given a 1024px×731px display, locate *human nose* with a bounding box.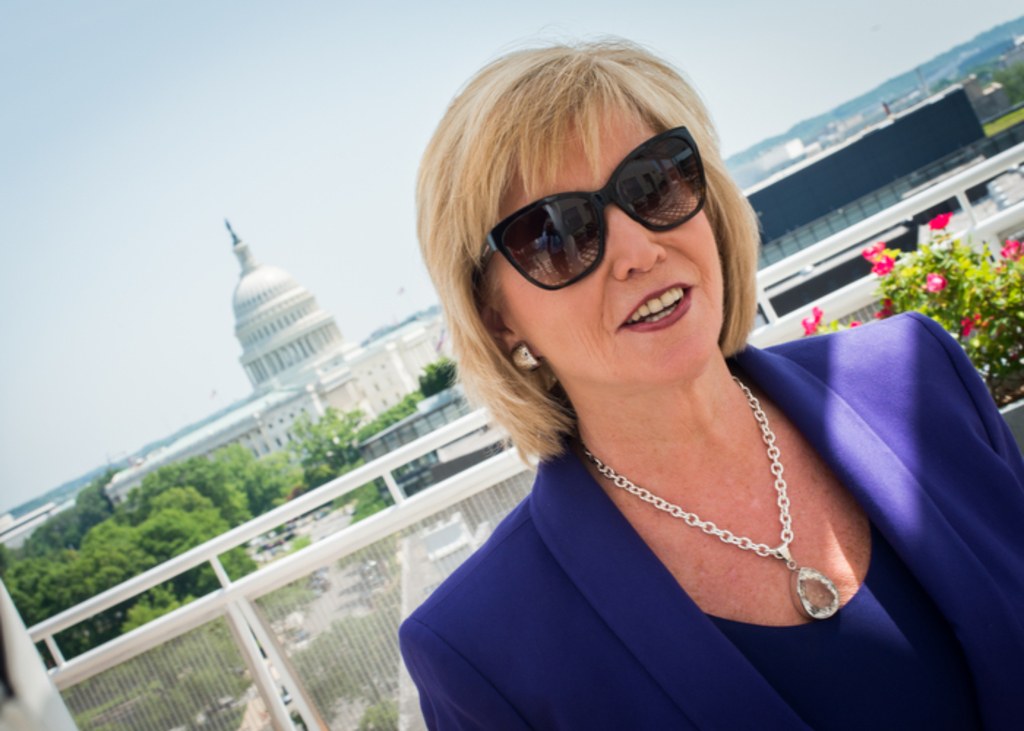
Located: pyautogui.locateOnScreen(606, 208, 666, 281).
